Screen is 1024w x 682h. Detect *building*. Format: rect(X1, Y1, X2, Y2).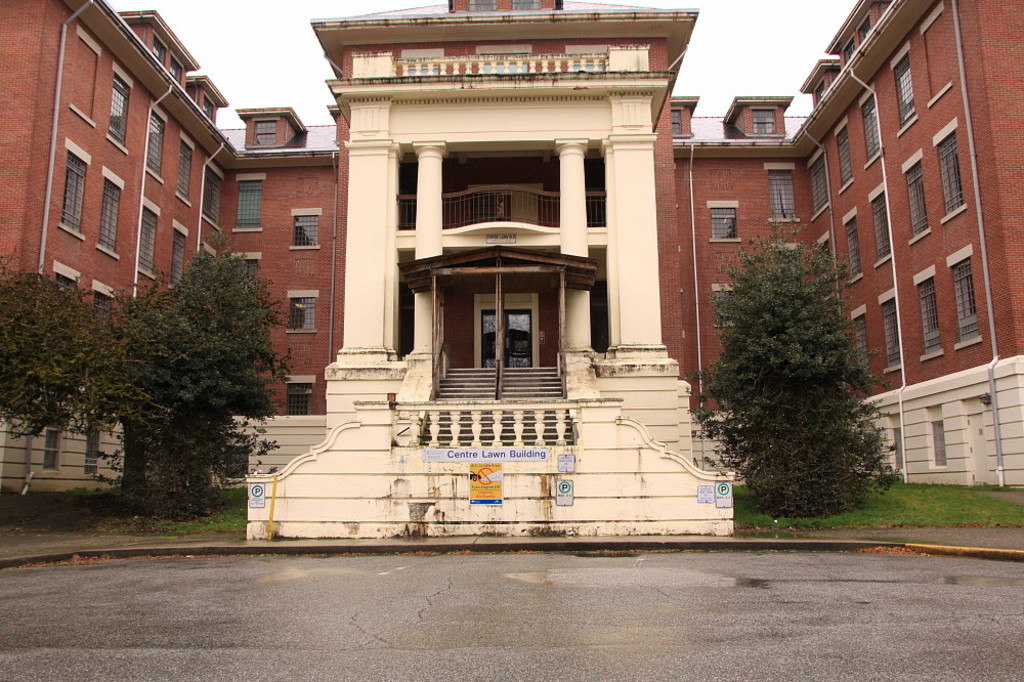
rect(0, 0, 1023, 543).
